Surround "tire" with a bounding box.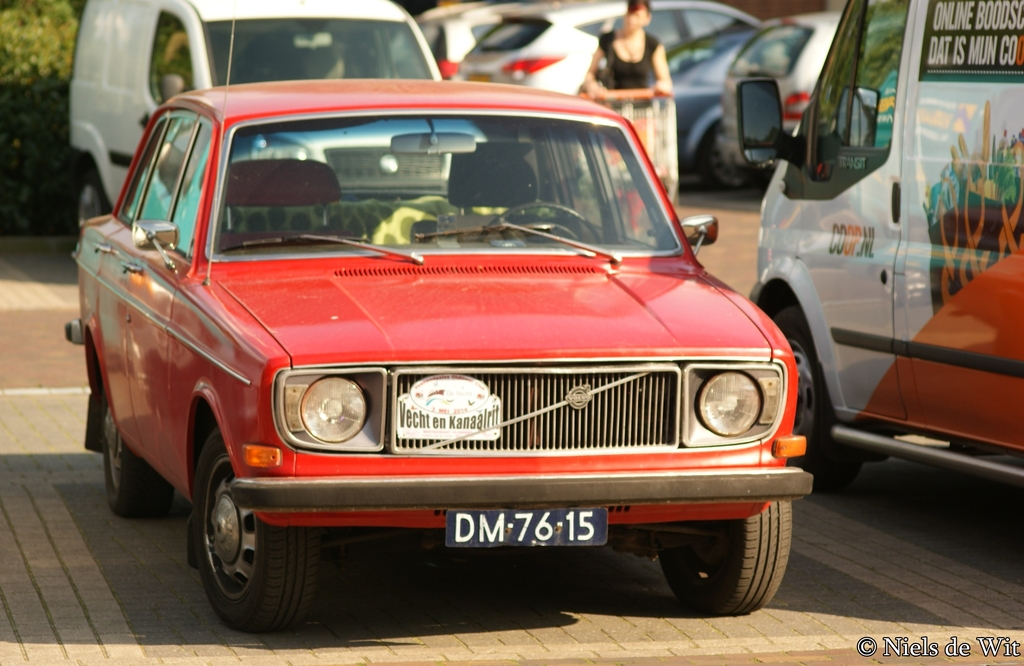
select_region(176, 453, 313, 634).
